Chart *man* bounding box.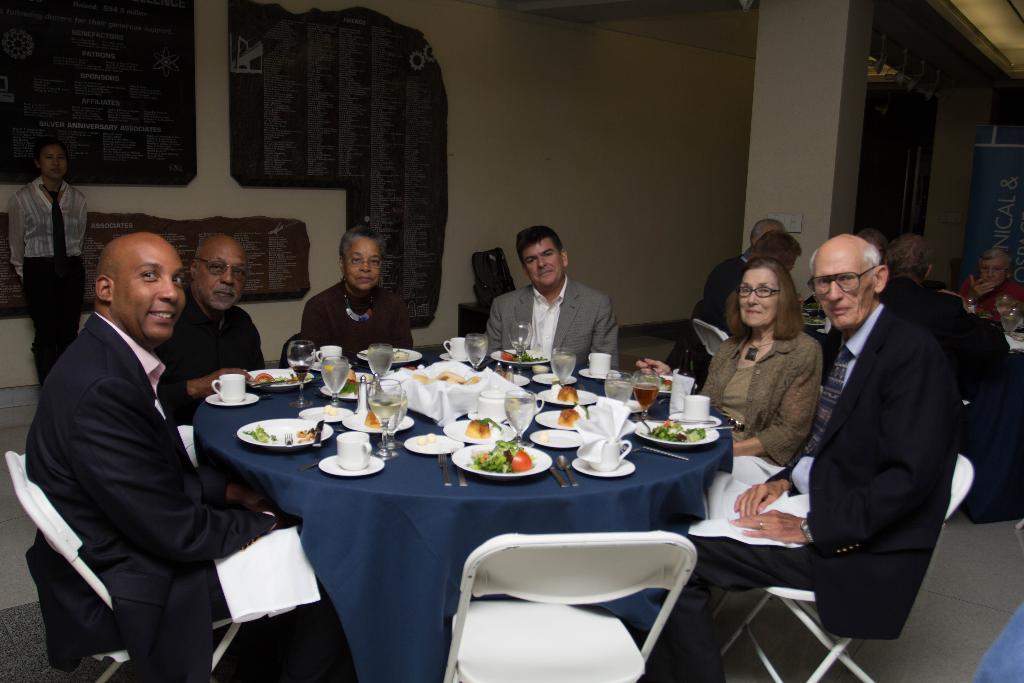
Charted: [772,210,984,655].
